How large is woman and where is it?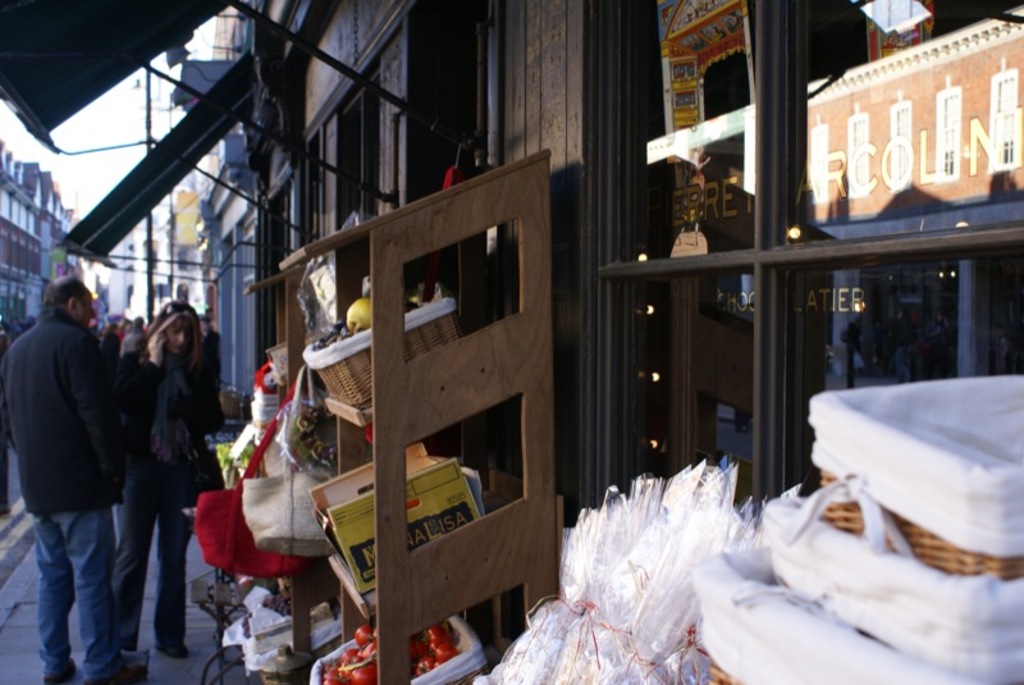
Bounding box: detection(100, 305, 204, 648).
